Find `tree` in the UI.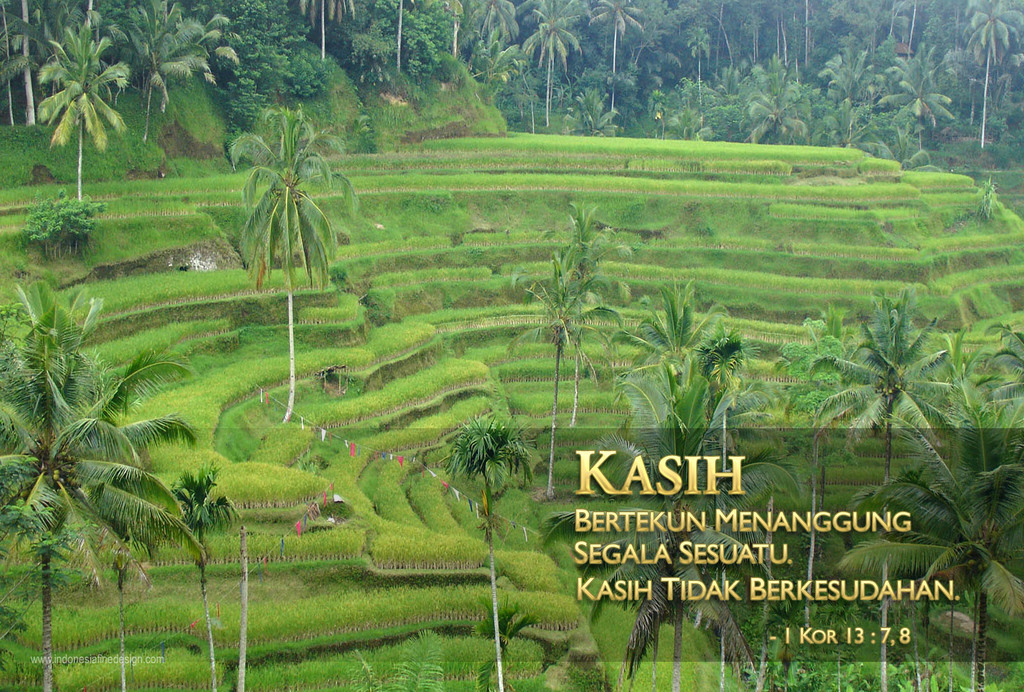
UI element at <box>505,267,616,494</box>.
